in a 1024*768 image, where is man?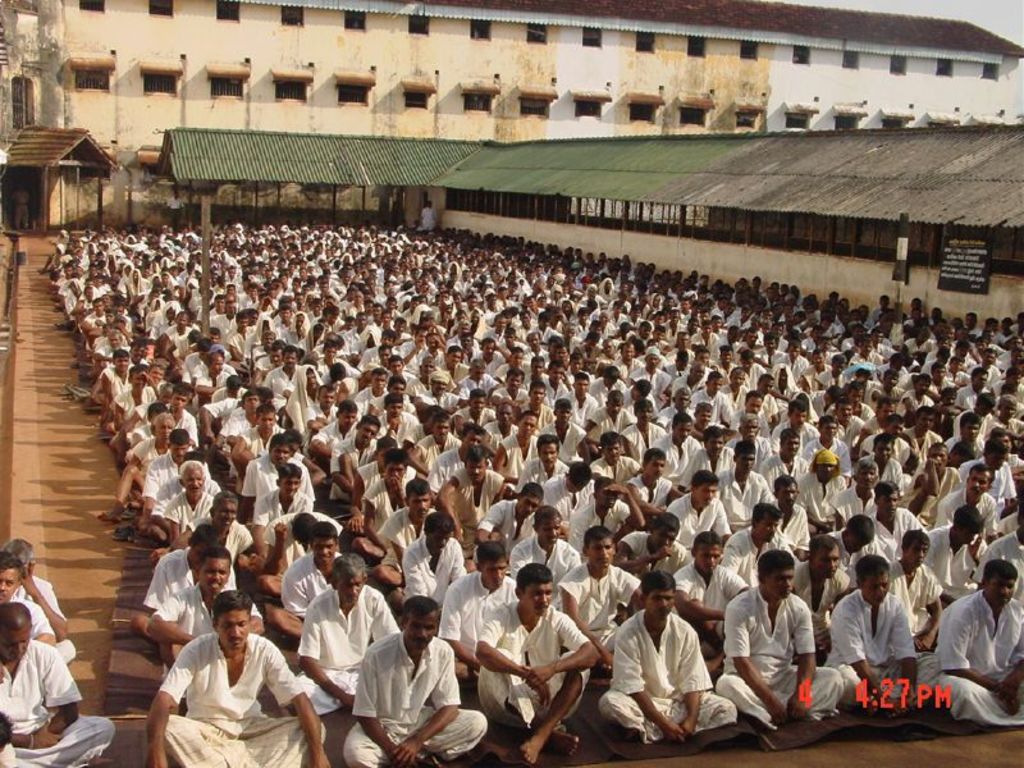
x1=0 y1=548 x2=55 y2=645.
